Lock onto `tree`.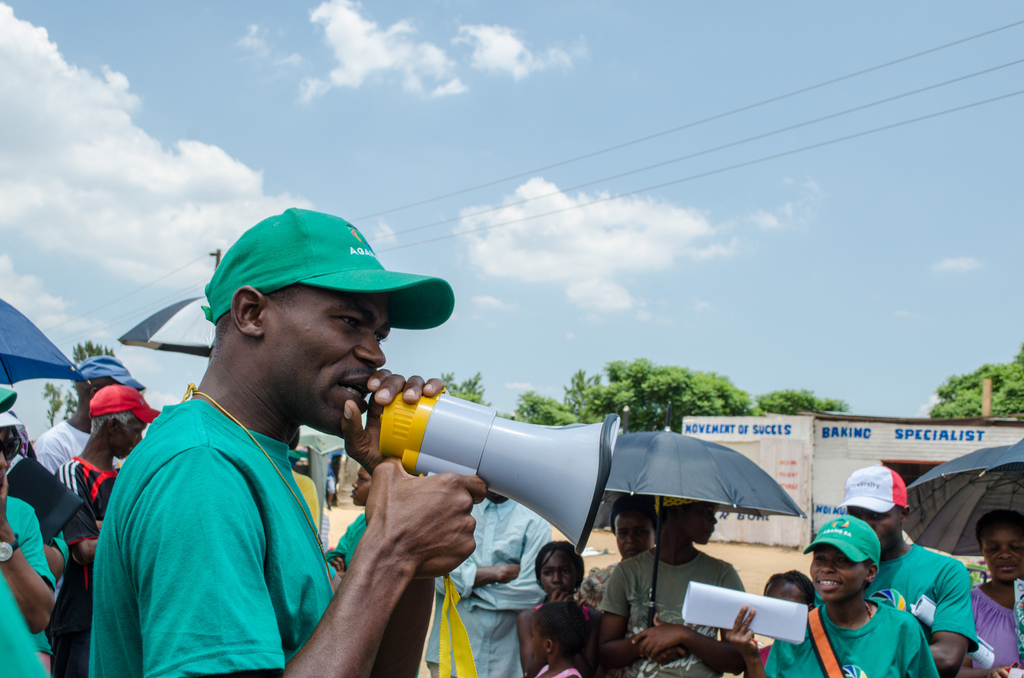
Locked: {"x1": 756, "y1": 389, "x2": 856, "y2": 416}.
